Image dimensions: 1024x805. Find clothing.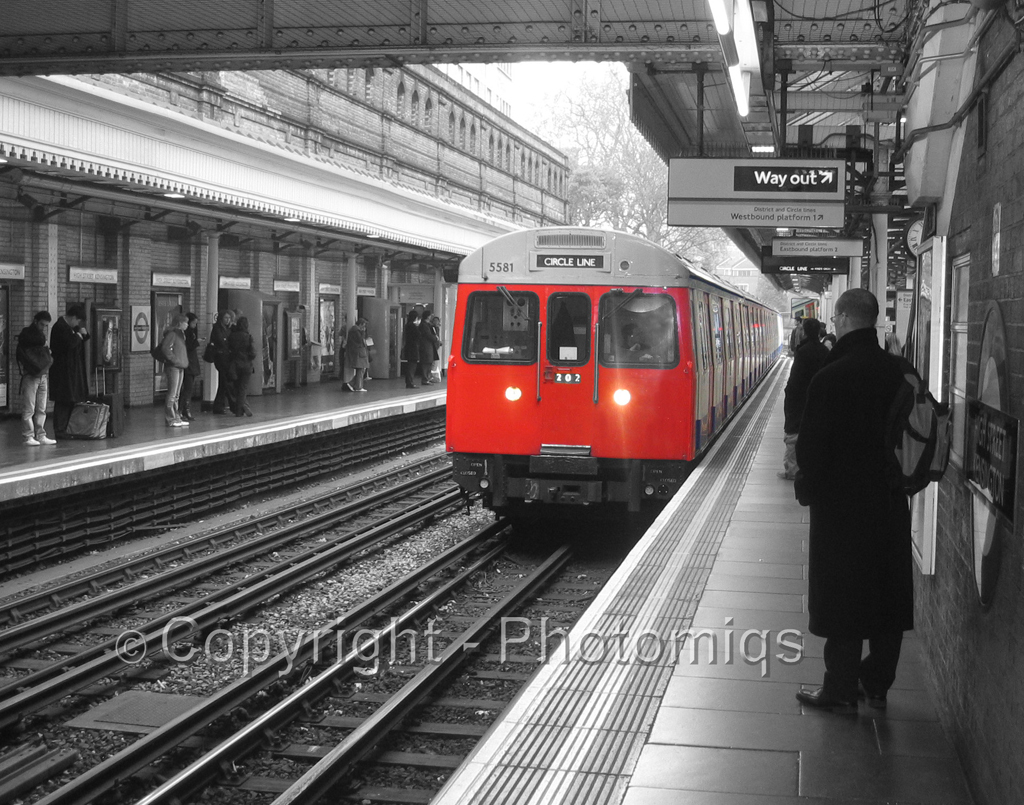
237/319/258/360.
